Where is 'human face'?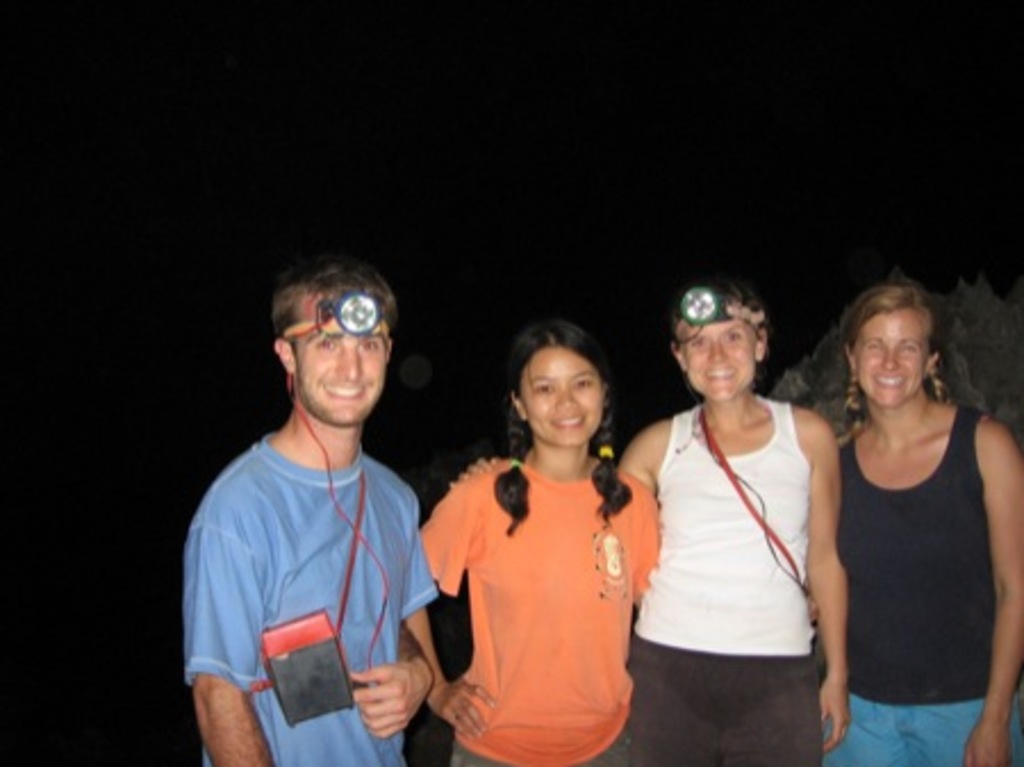
region(683, 312, 762, 401).
